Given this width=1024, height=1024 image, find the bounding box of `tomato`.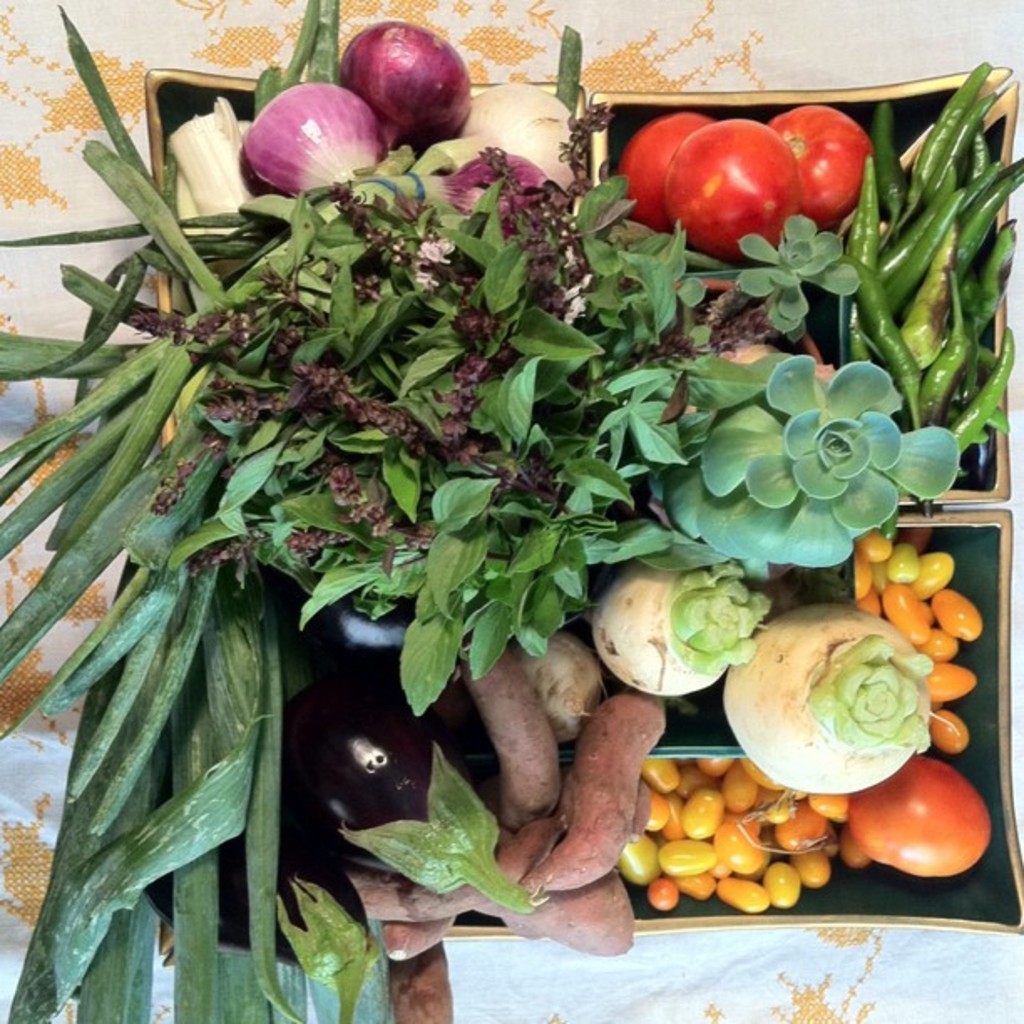
select_region(763, 105, 868, 229).
